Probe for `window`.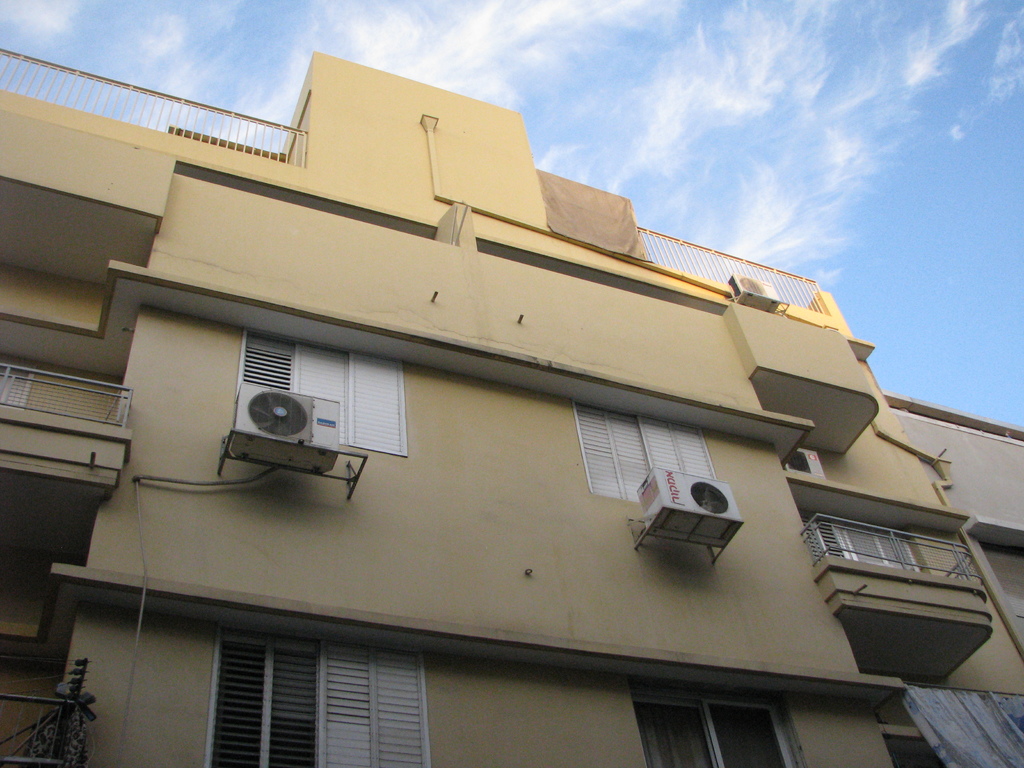
Probe result: (173, 623, 438, 749).
